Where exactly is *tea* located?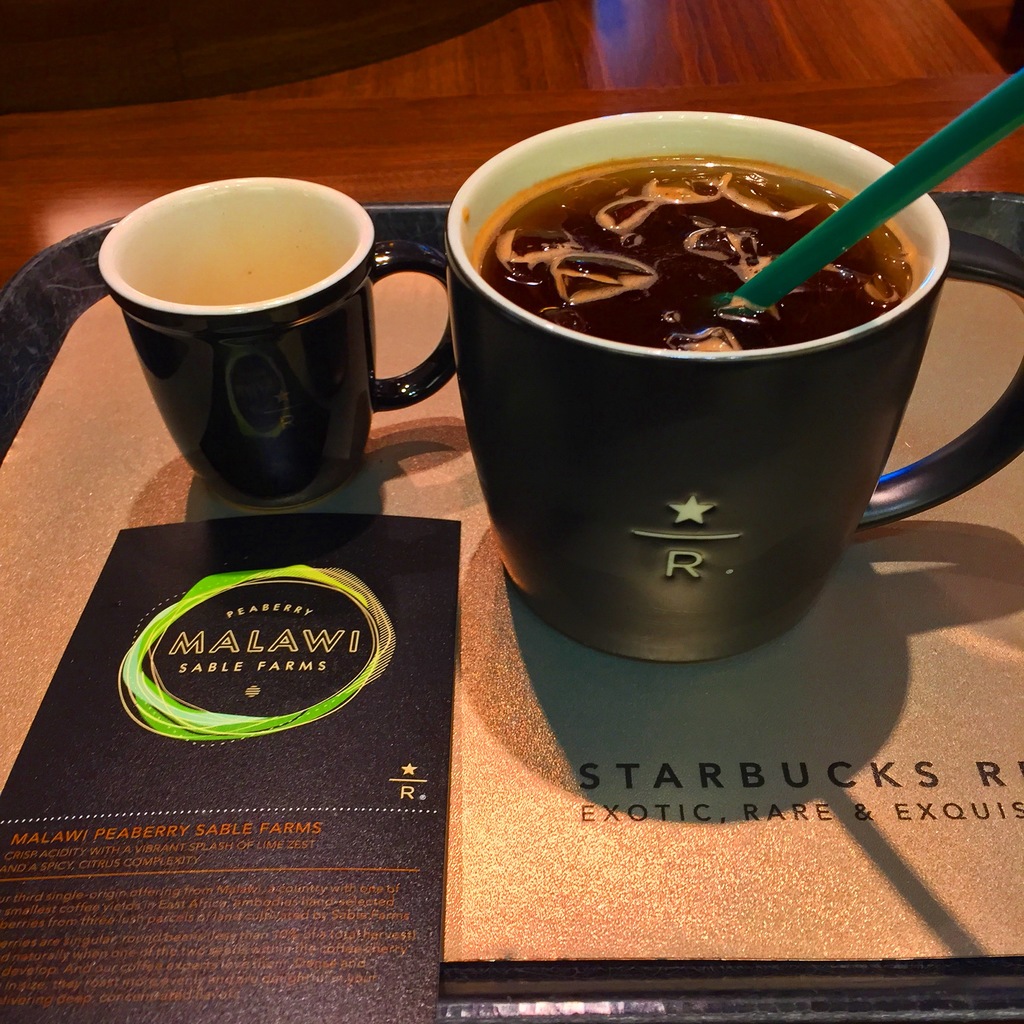
Its bounding box is 473/153/919/361.
